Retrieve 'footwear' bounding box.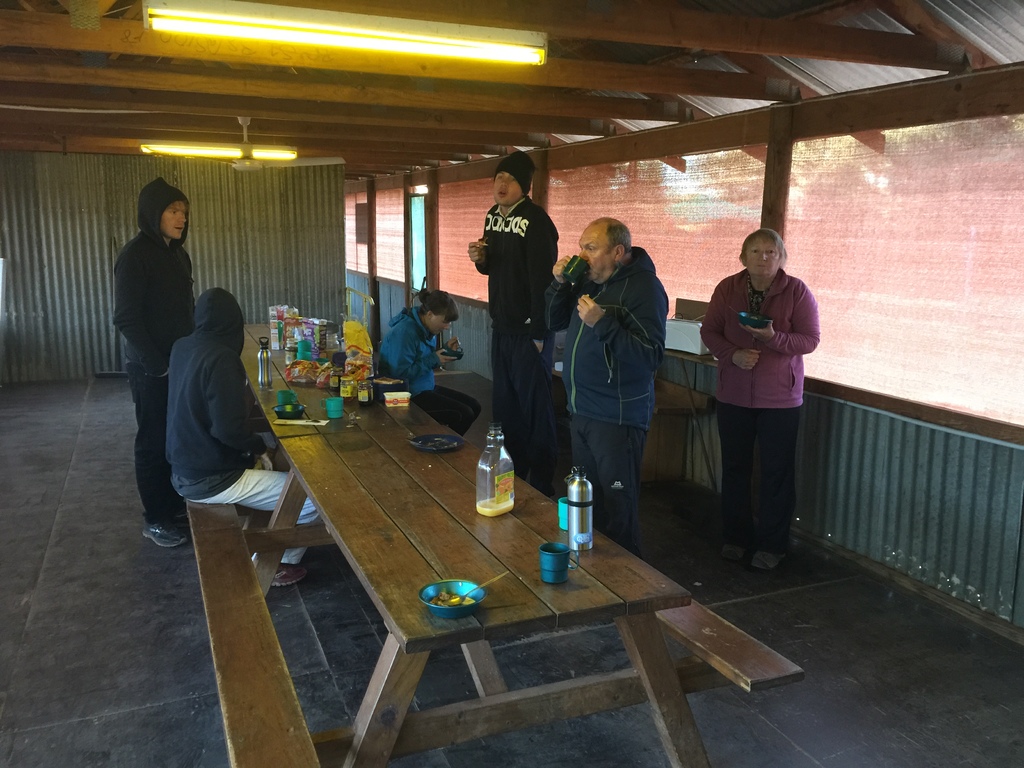
Bounding box: 270 563 306 586.
